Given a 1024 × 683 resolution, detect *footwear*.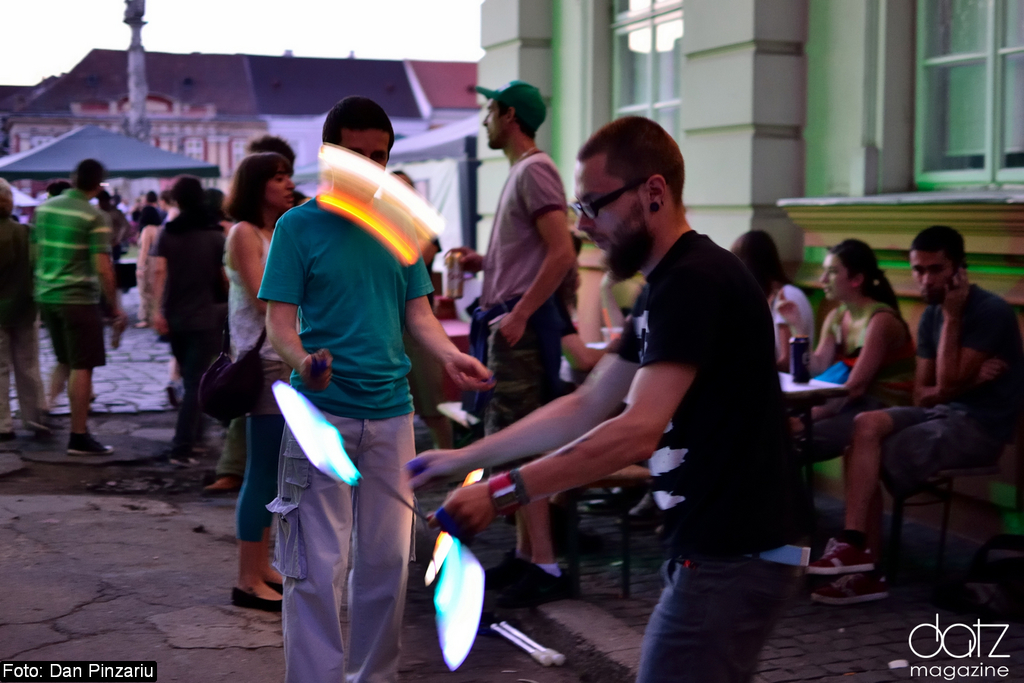
bbox=[196, 474, 250, 499].
